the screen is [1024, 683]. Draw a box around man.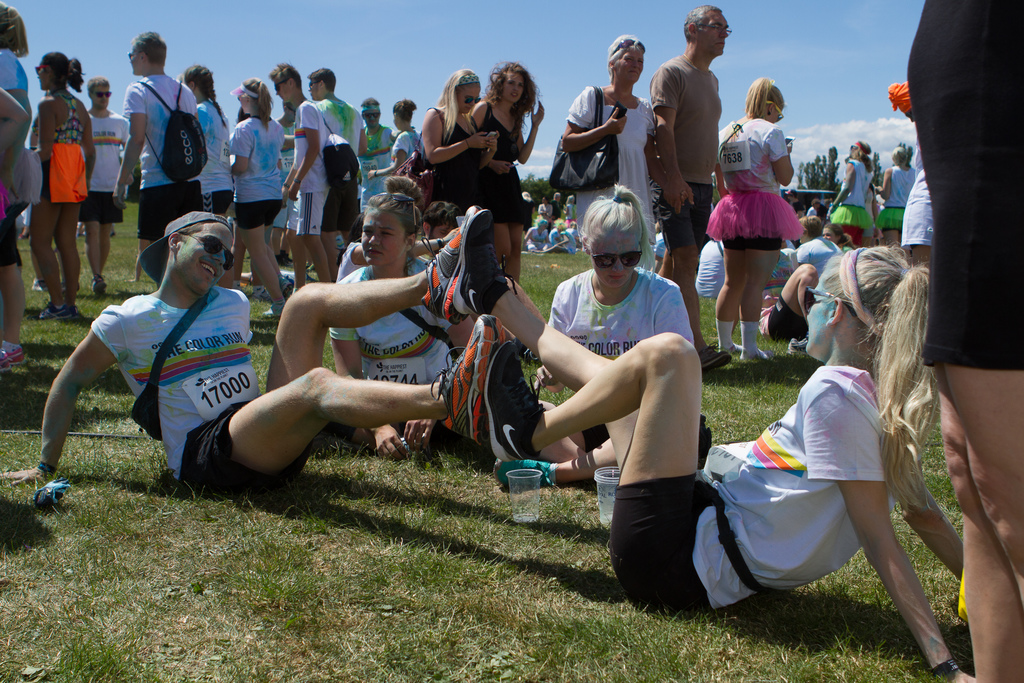
671,0,730,320.
